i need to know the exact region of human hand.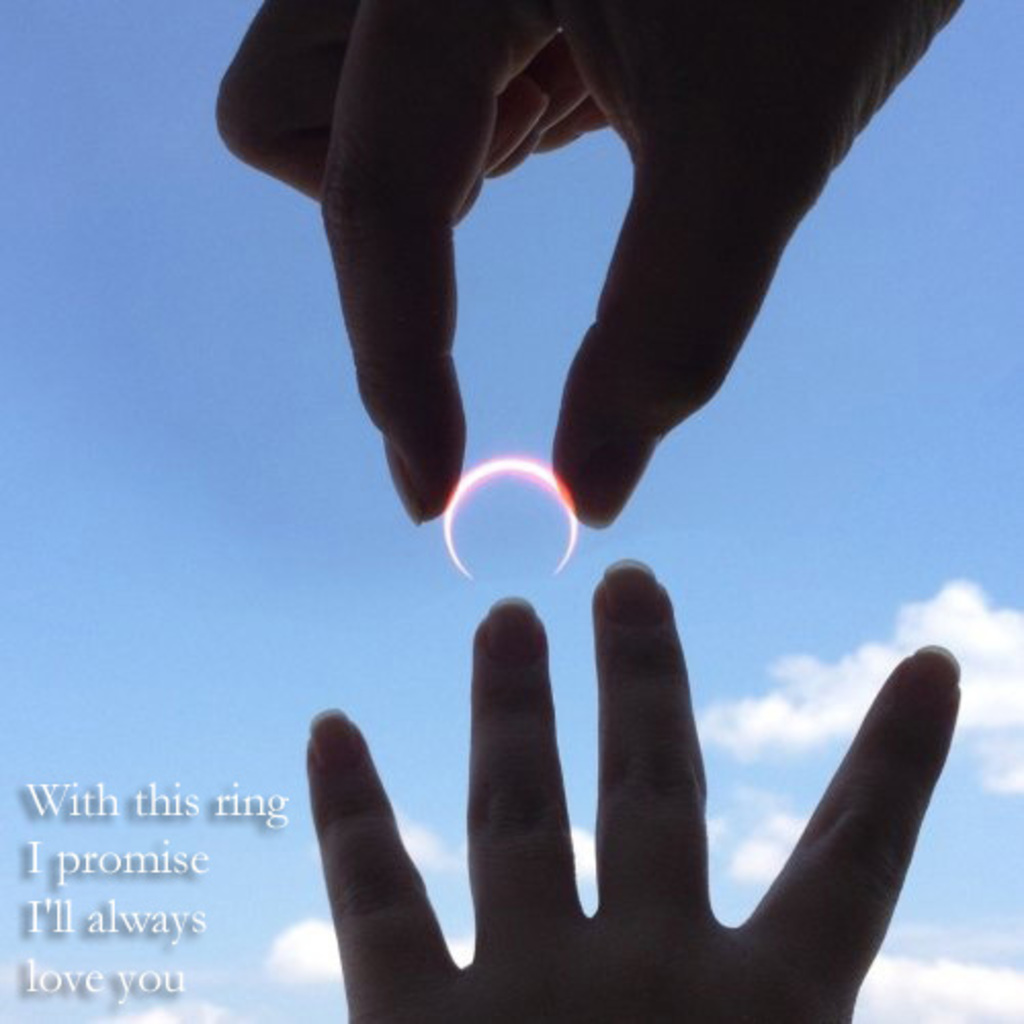
Region: bbox=(301, 553, 963, 1022).
